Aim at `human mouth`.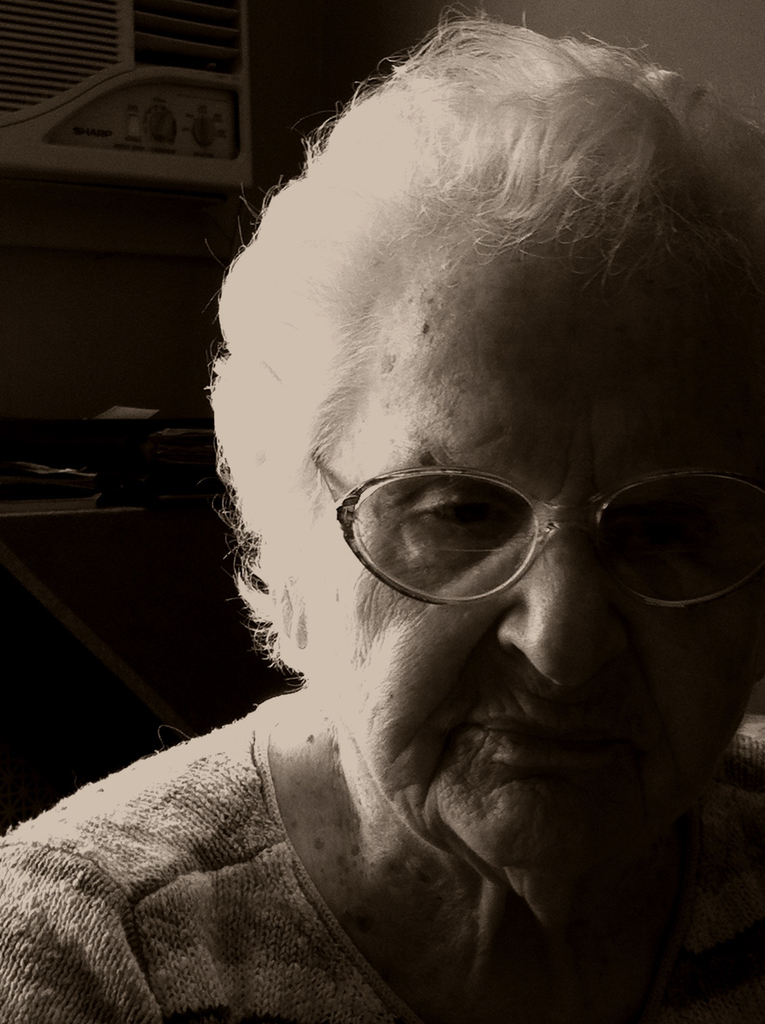
Aimed at <region>473, 713, 625, 760</region>.
